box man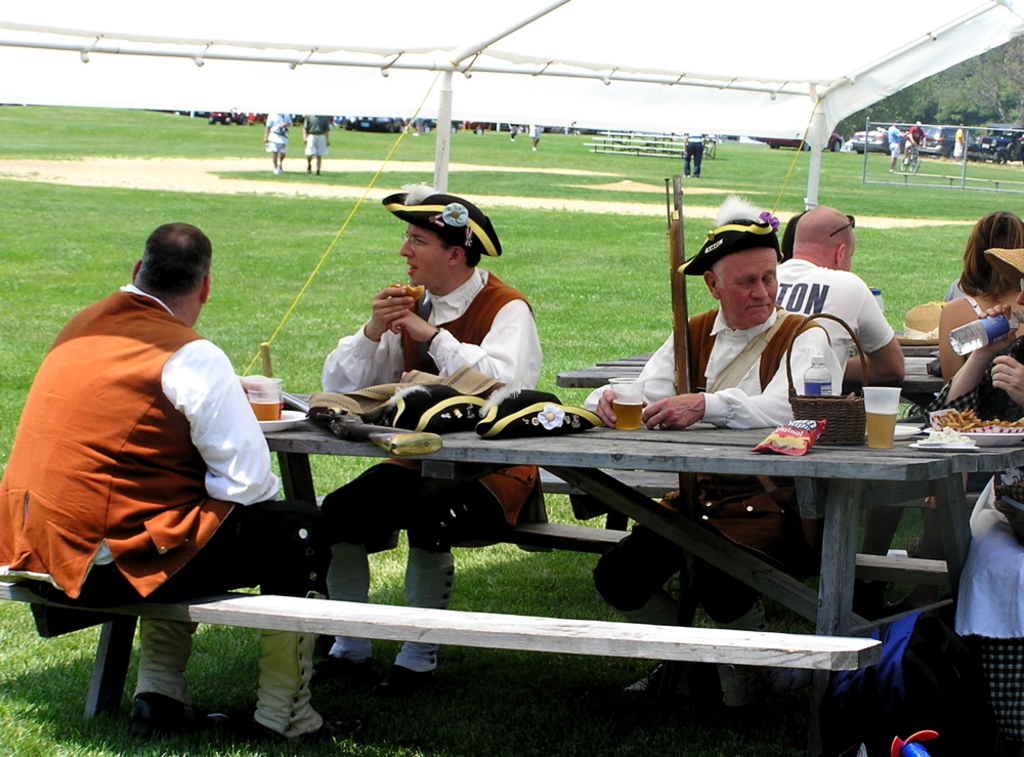
<bbox>594, 193, 845, 720</bbox>
